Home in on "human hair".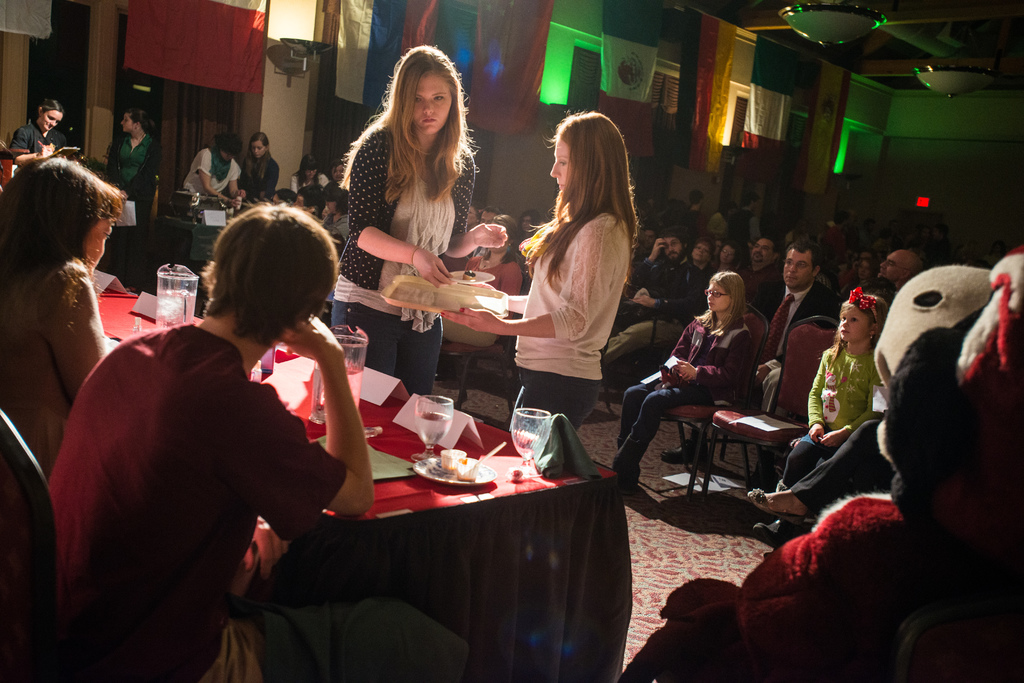
Homed in at [left=845, top=297, right=874, bottom=328].
